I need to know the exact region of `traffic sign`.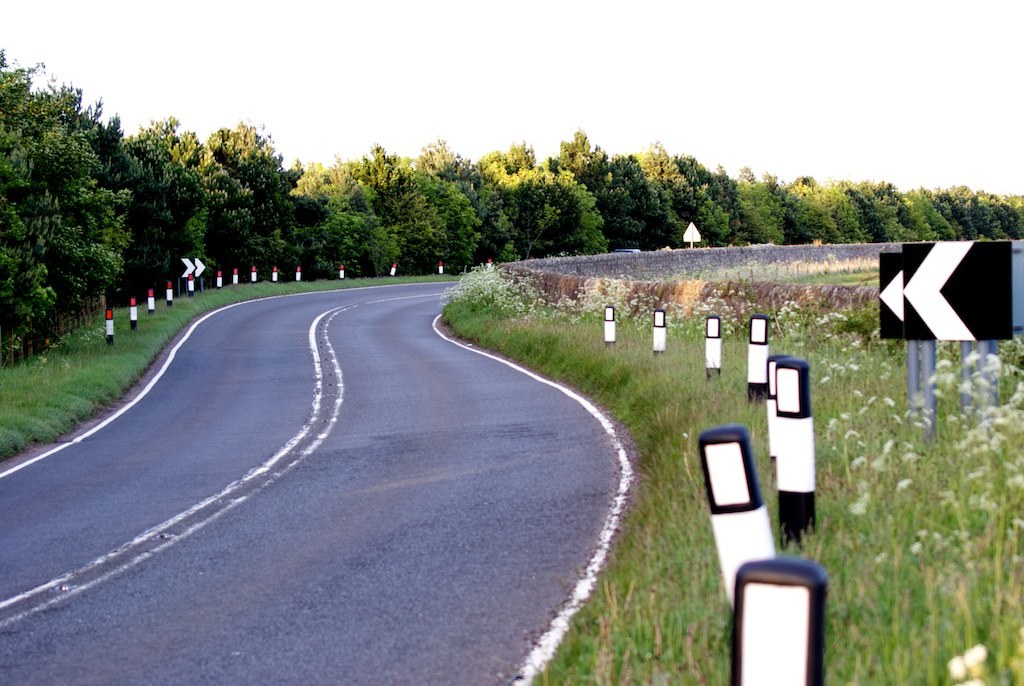
Region: region(684, 219, 702, 244).
